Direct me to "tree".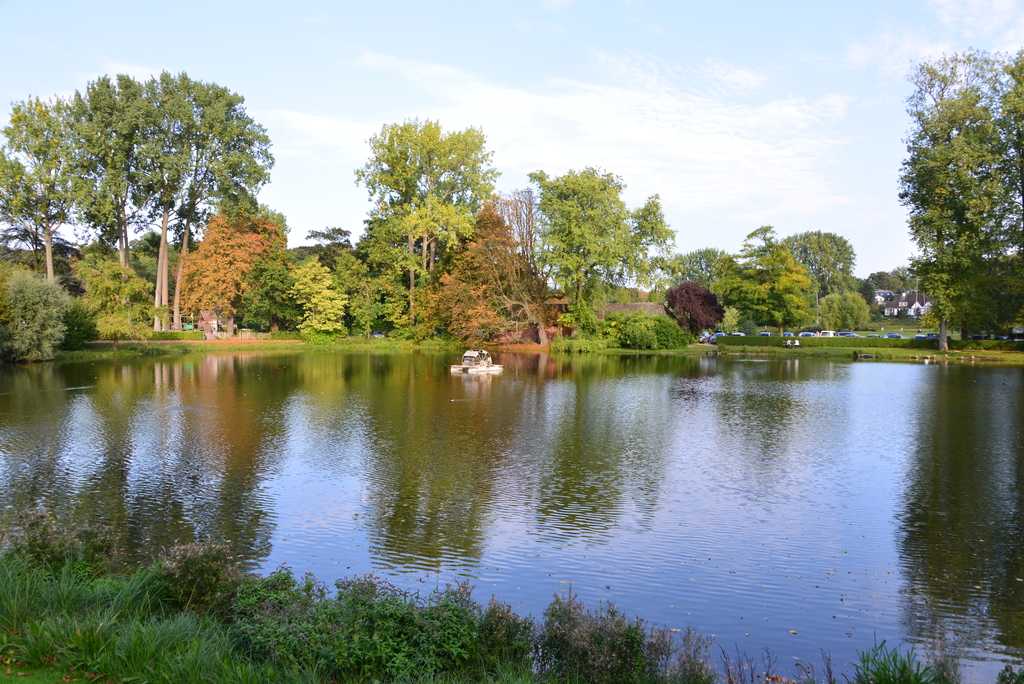
Direction: [x1=348, y1=115, x2=522, y2=330].
